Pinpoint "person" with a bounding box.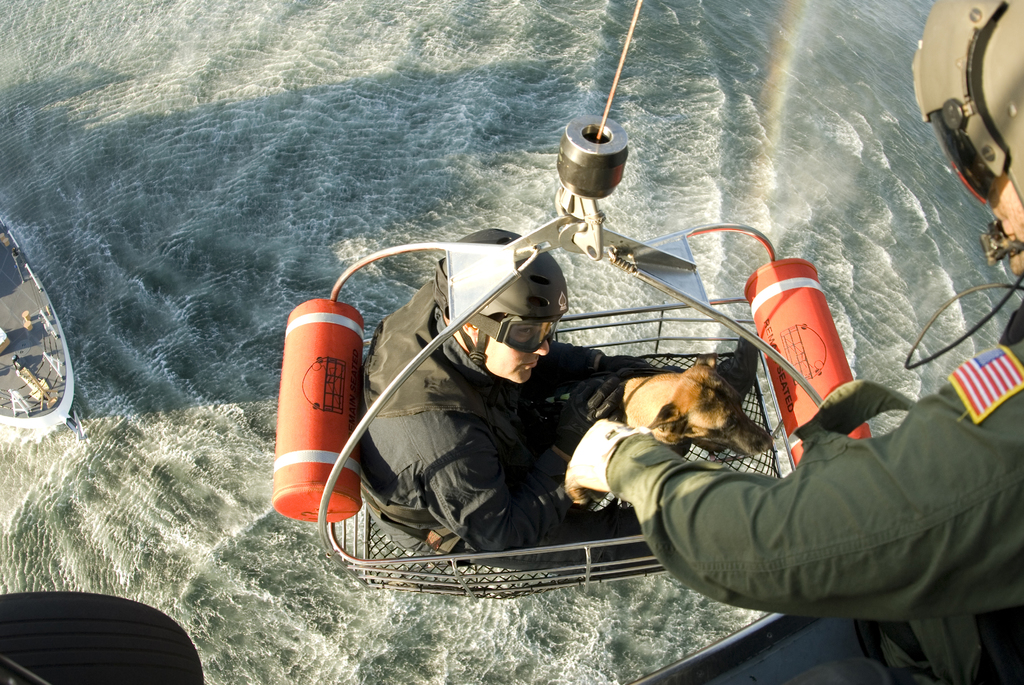
select_region(559, 0, 1023, 679).
